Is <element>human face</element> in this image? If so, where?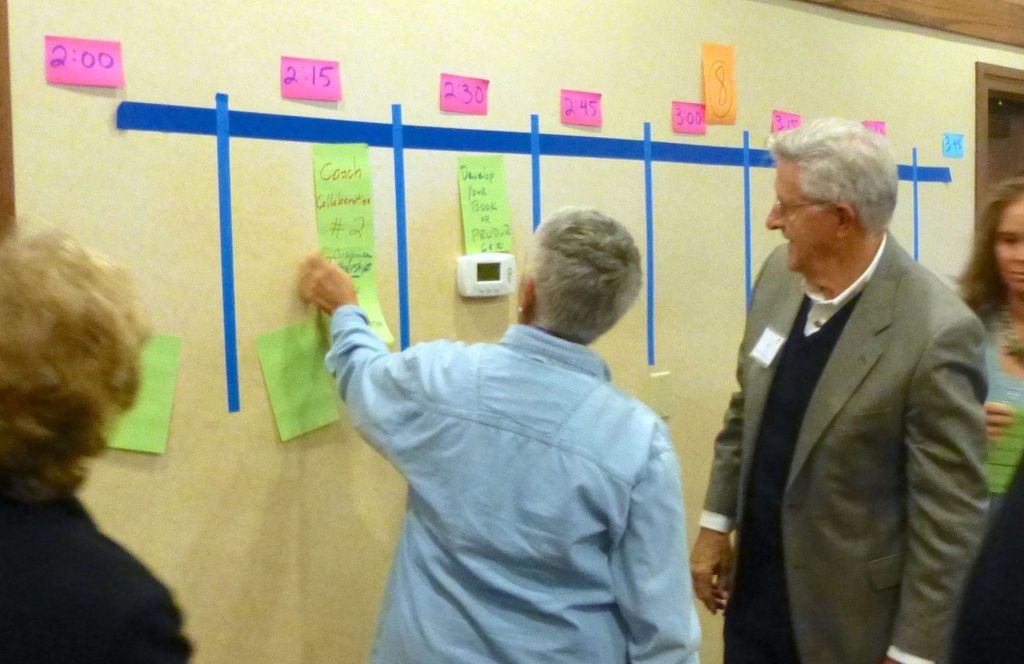
Yes, at detection(995, 195, 1023, 291).
